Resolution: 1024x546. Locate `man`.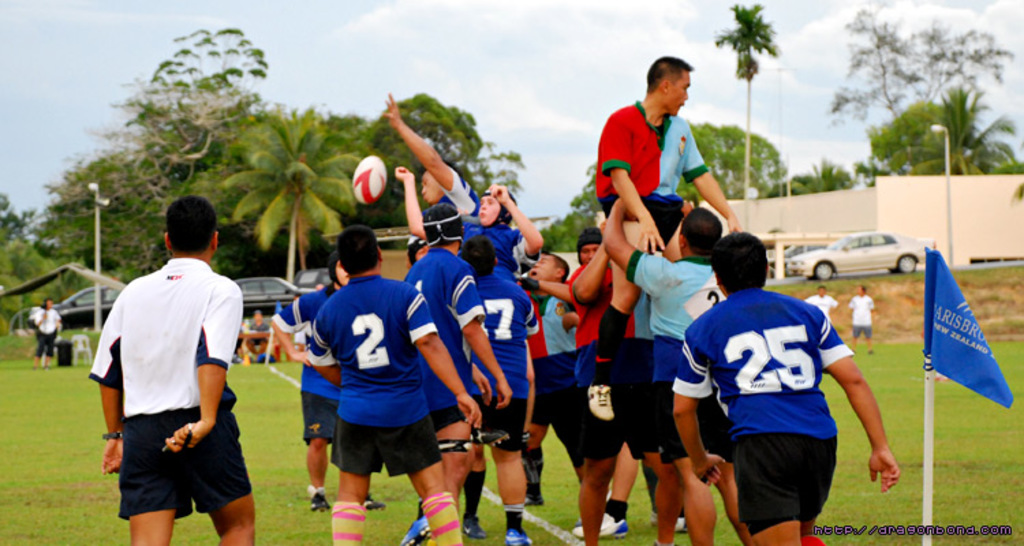
<box>662,225,908,545</box>.
